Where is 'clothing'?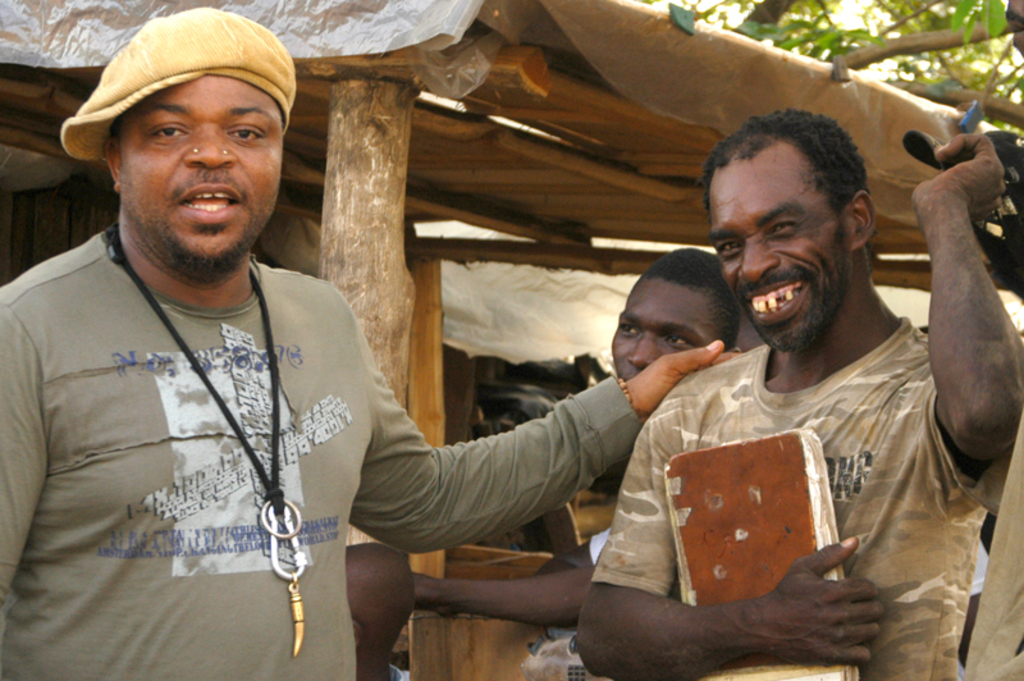
BBox(593, 329, 983, 680).
